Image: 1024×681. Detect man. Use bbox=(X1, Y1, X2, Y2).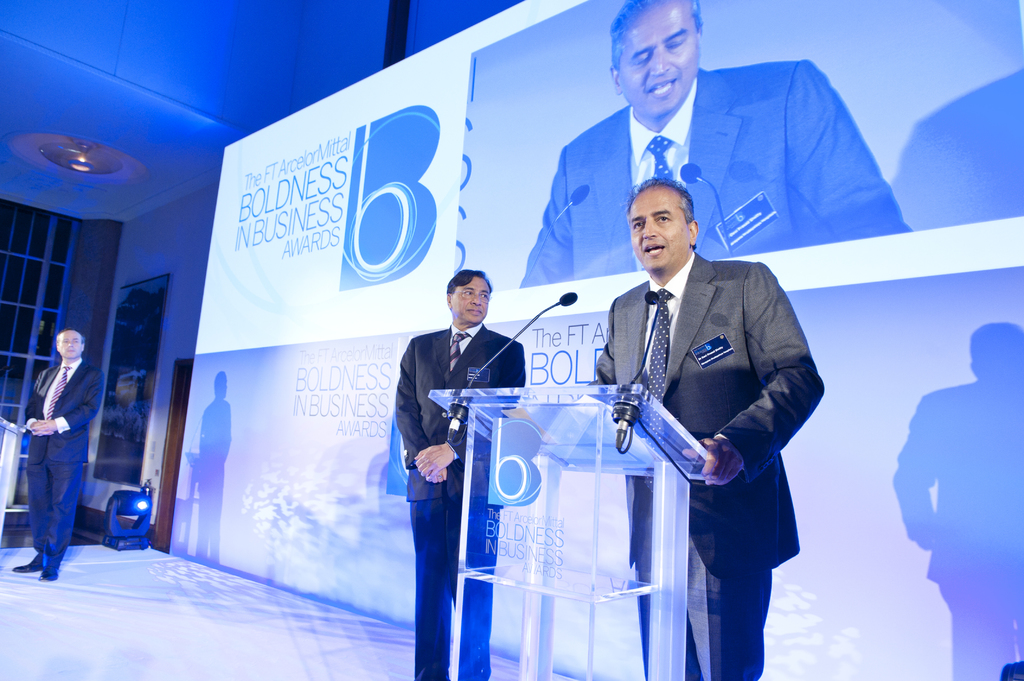
bbox=(567, 138, 813, 646).
